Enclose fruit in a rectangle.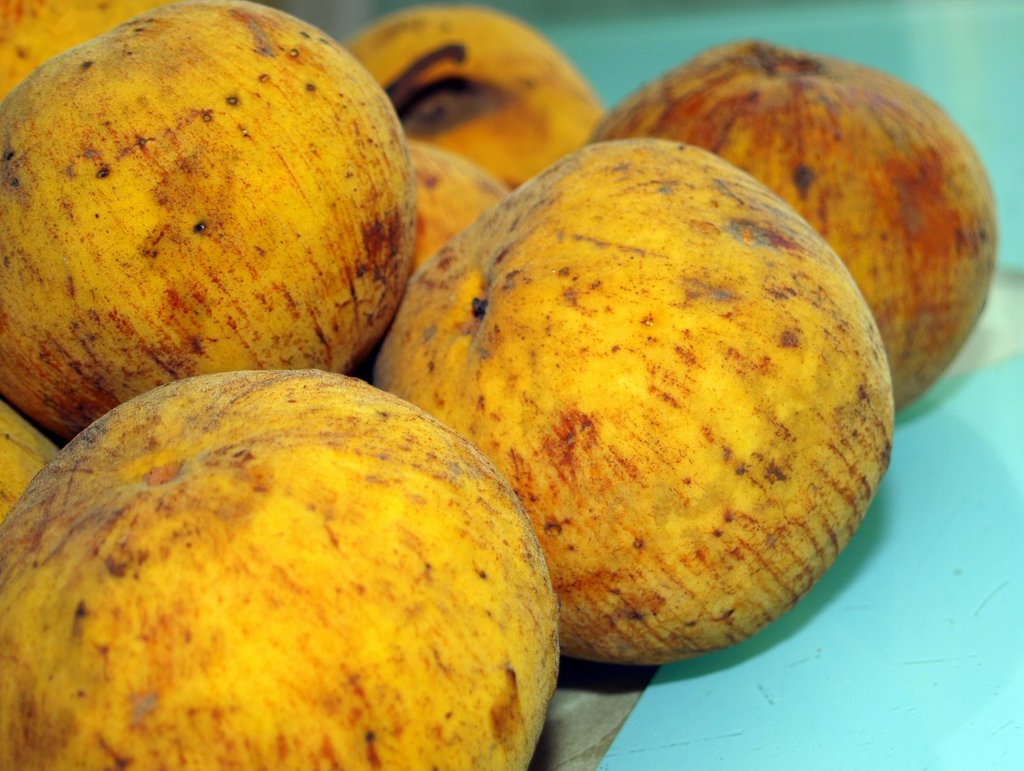
[339, 1, 604, 194].
